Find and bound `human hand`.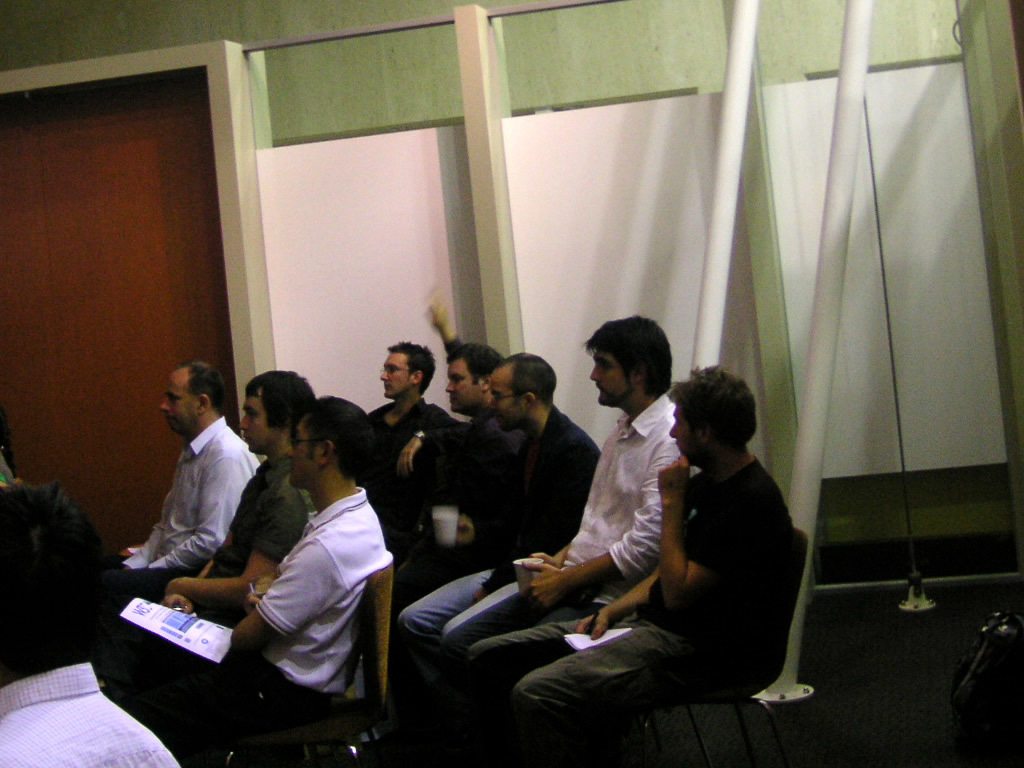
Bound: x1=530, y1=551, x2=562, y2=570.
